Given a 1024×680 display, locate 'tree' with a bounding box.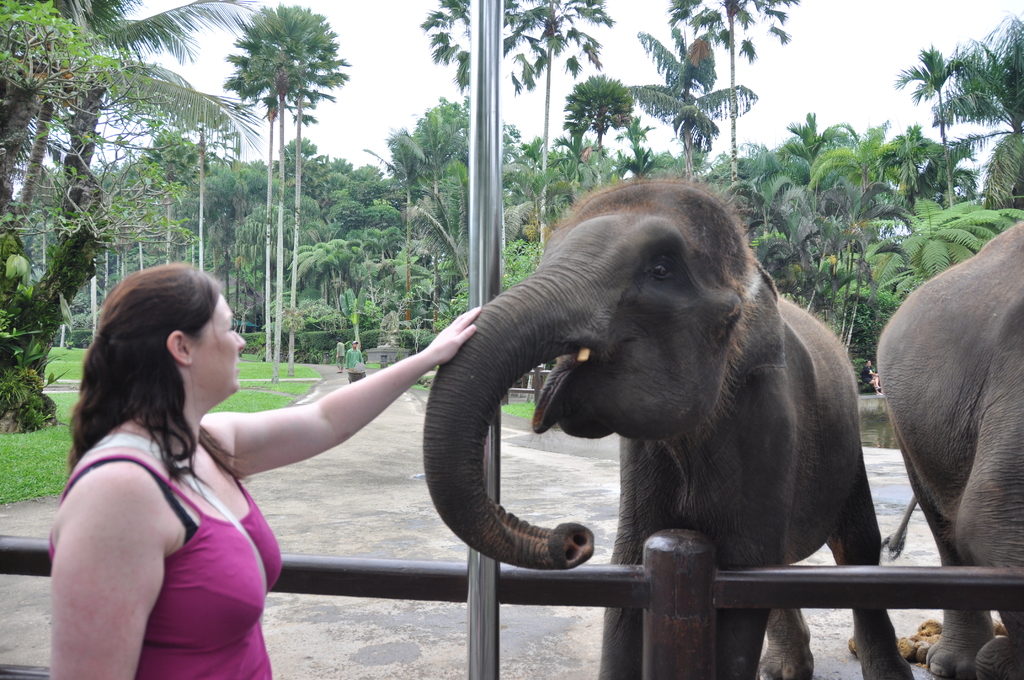
Located: detection(509, 0, 616, 197).
